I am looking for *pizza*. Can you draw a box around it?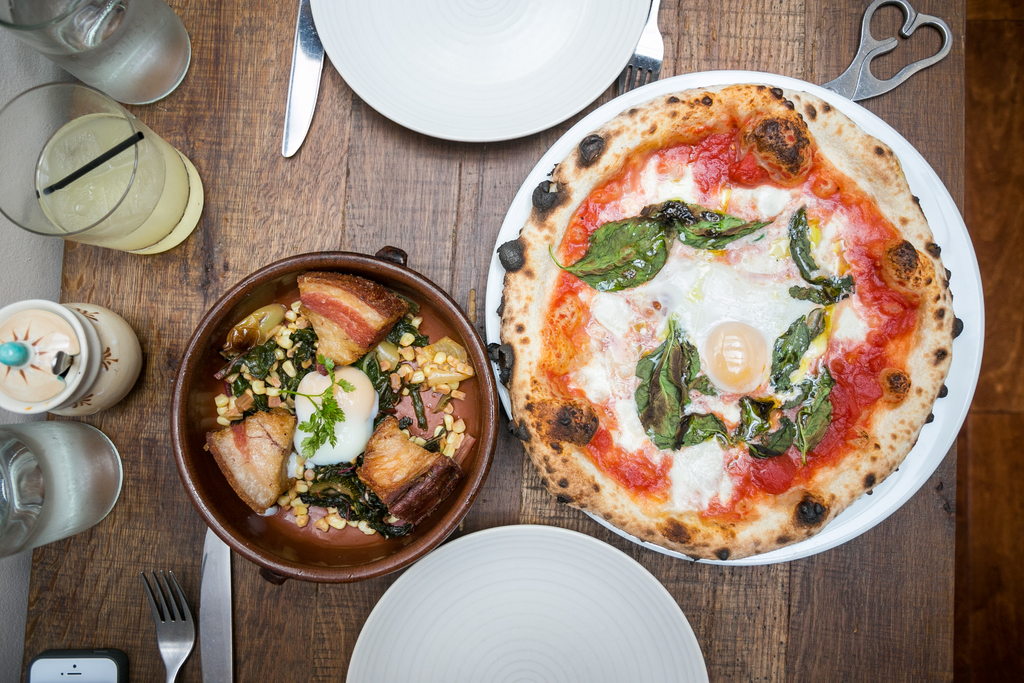
Sure, the bounding box is (left=189, top=393, right=300, bottom=525).
